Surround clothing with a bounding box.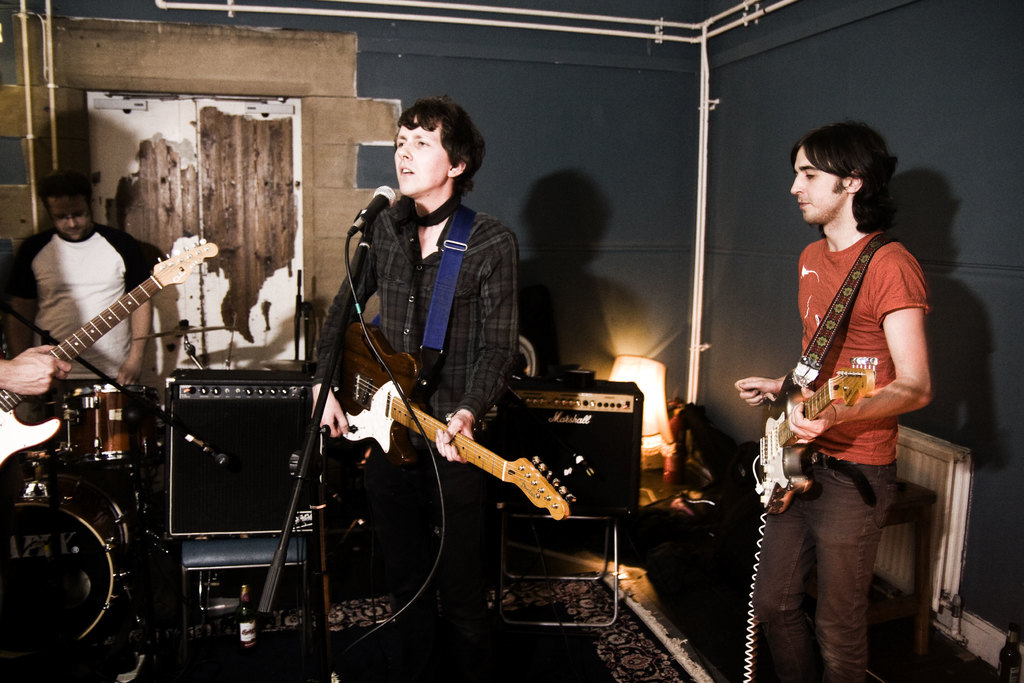
bbox=[8, 215, 166, 384].
